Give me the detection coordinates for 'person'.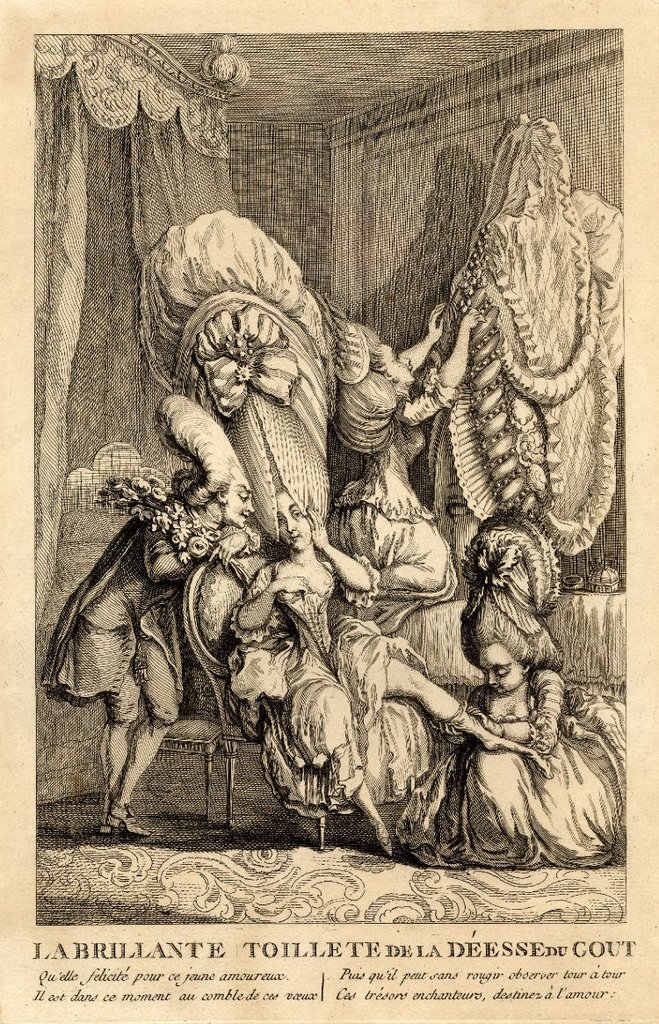
308, 296, 487, 607.
